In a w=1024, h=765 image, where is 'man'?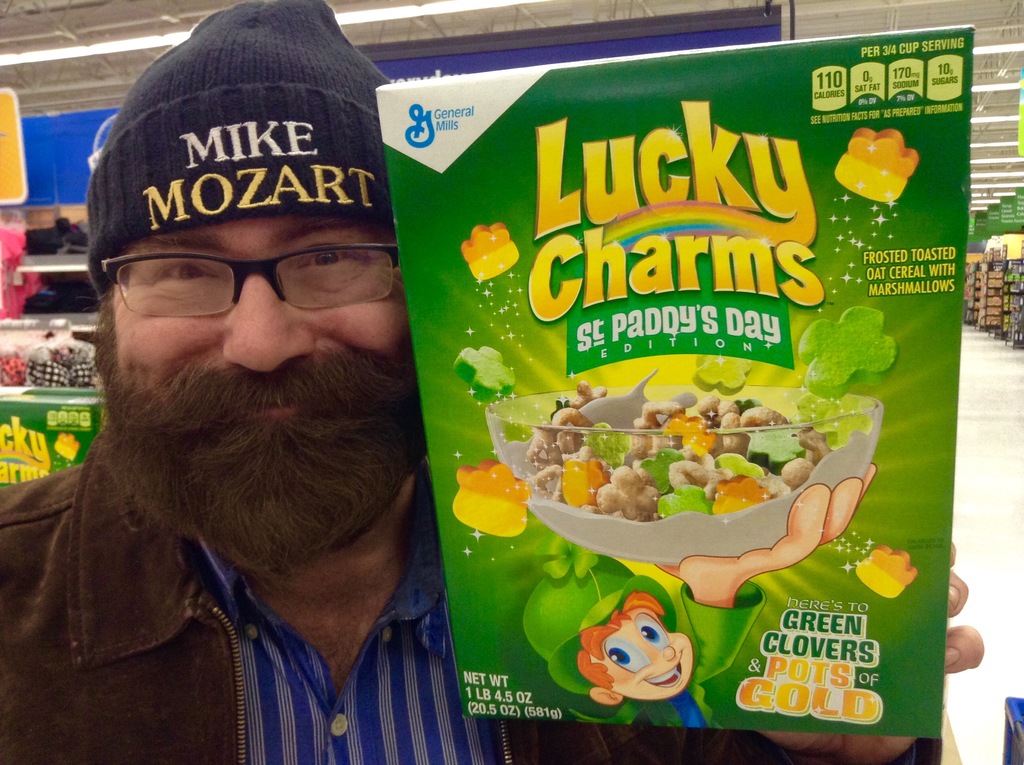
l=0, t=0, r=990, b=764.
